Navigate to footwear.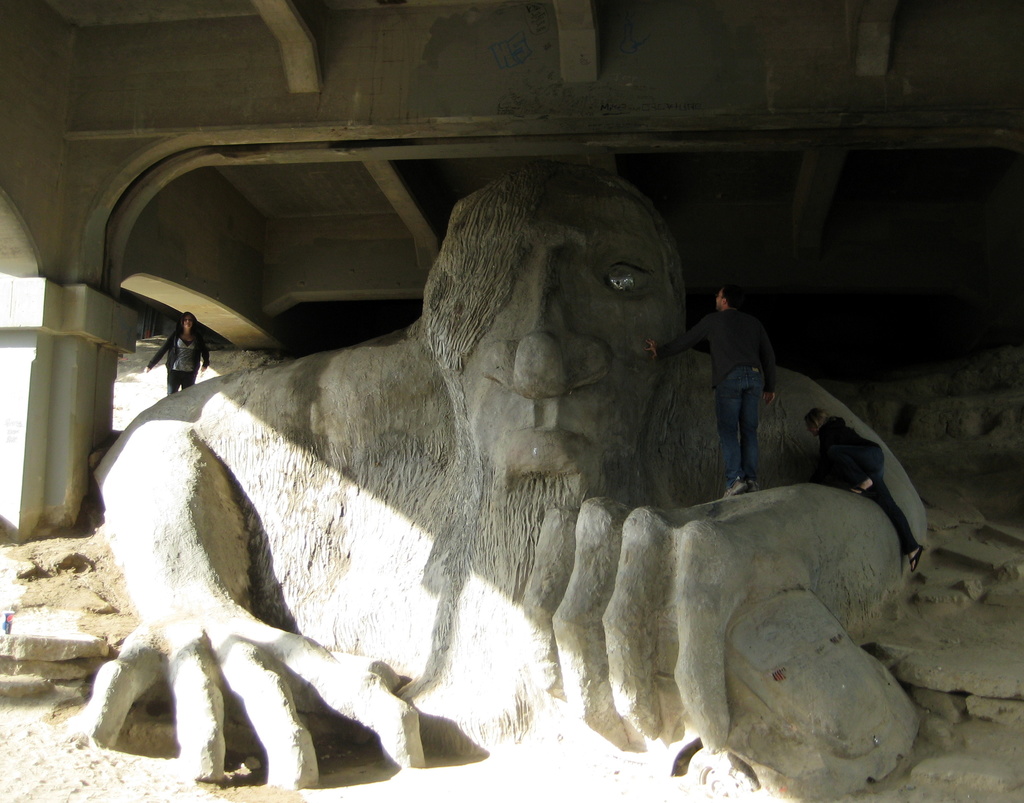
Navigation target: locate(908, 546, 920, 574).
